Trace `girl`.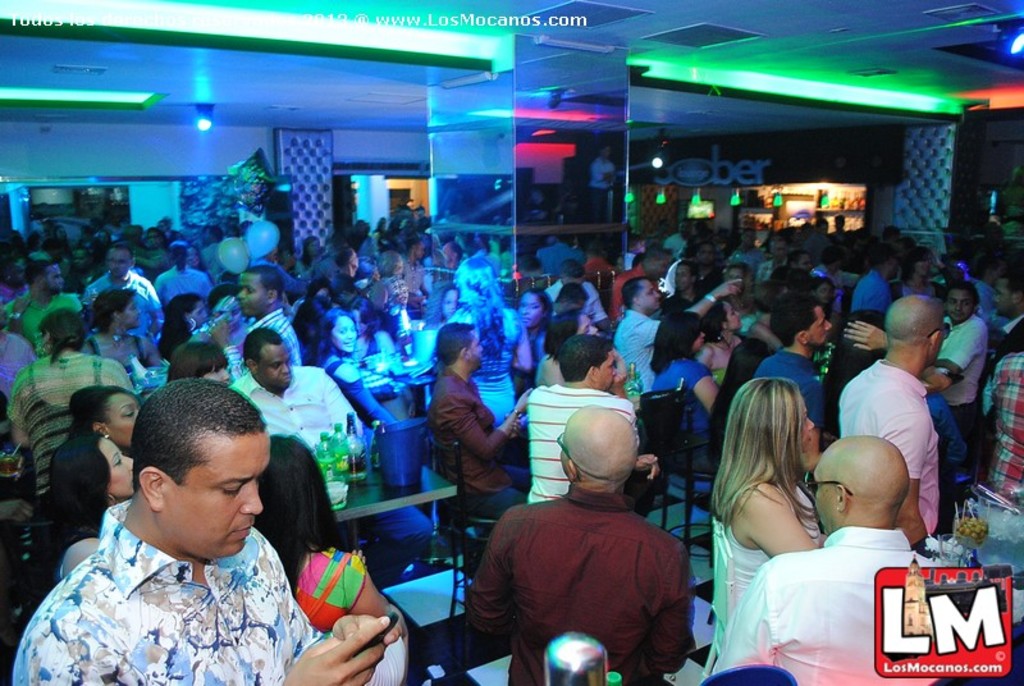
Traced to bbox(698, 299, 741, 388).
